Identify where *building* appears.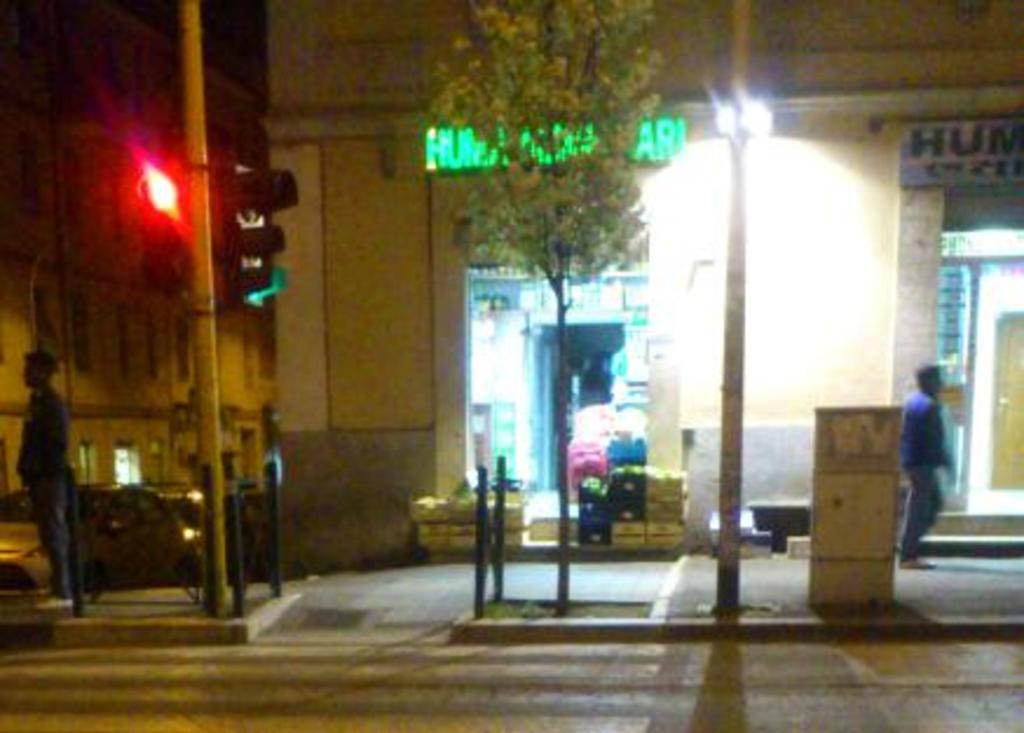
Appears at region(0, 0, 281, 487).
